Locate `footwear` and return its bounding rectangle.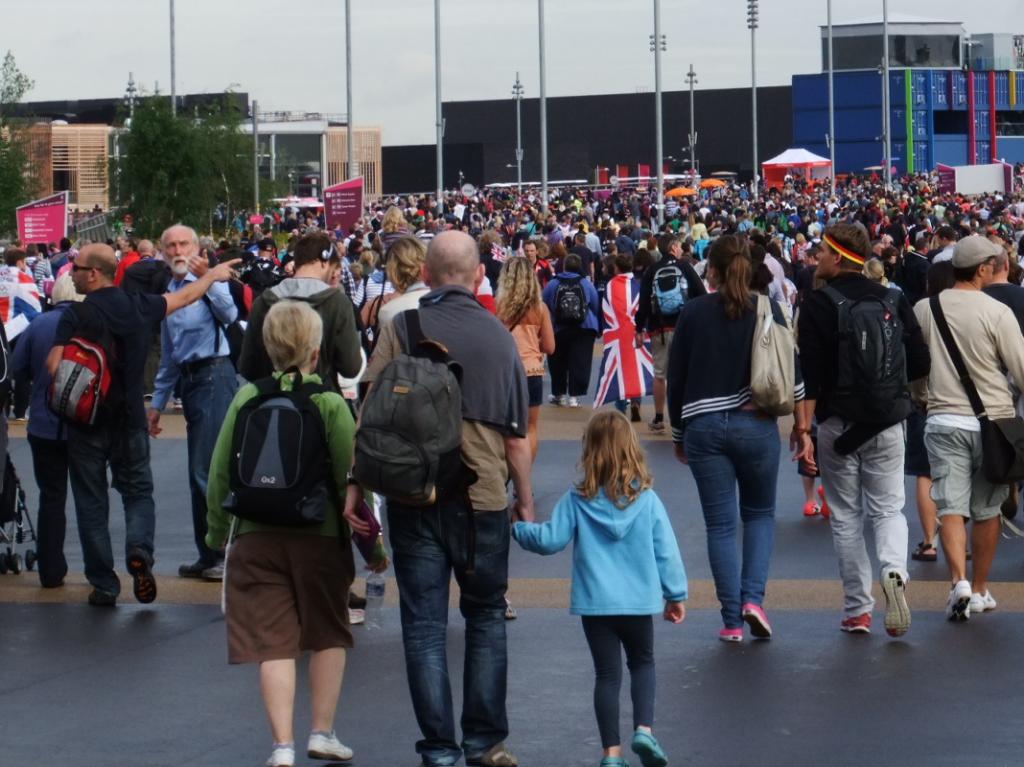
309 733 354 762.
